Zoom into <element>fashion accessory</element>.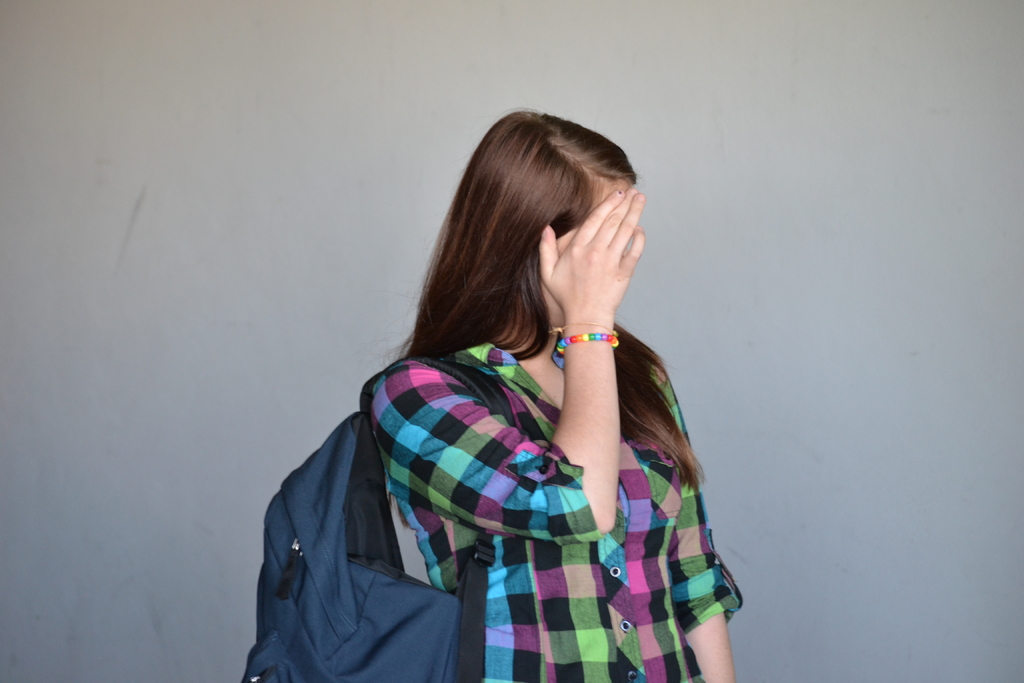
Zoom target: left=550, top=330, right=621, bottom=373.
